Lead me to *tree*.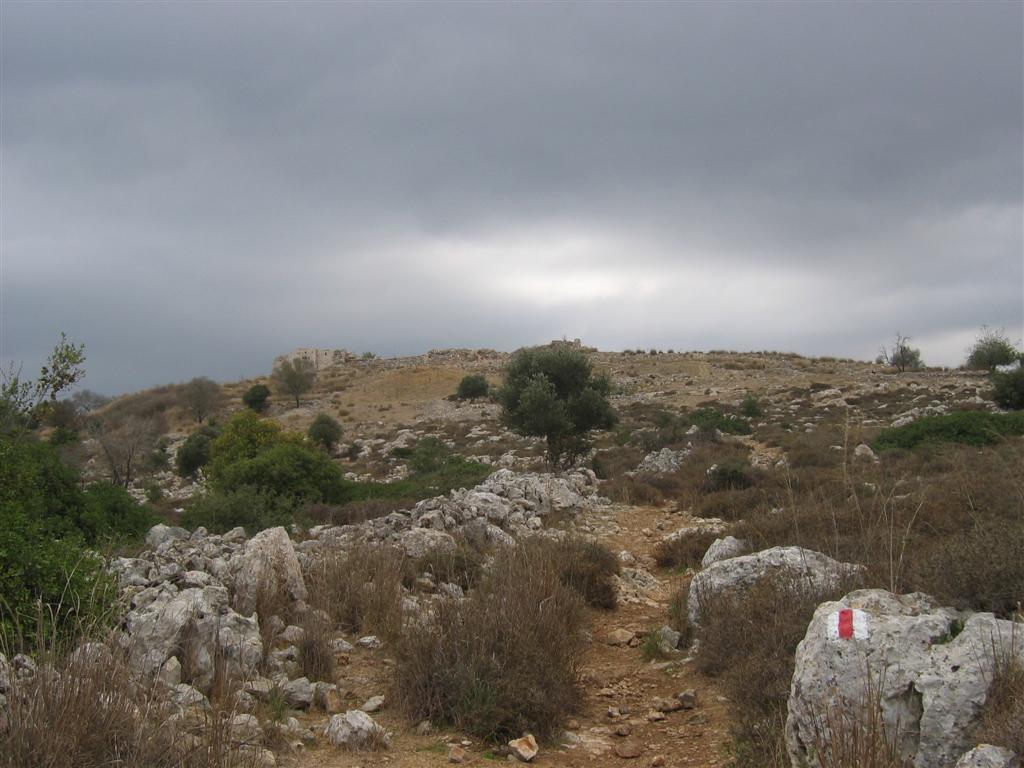
Lead to 244/381/267/413.
